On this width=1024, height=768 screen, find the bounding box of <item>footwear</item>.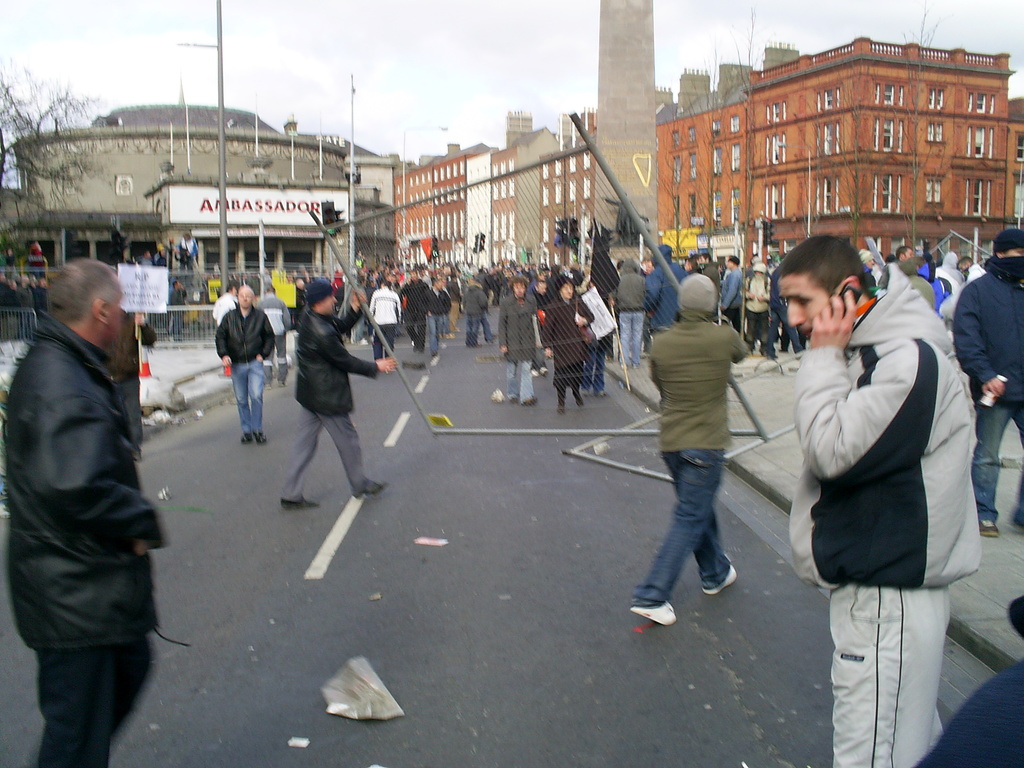
Bounding box: x1=282, y1=499, x2=317, y2=508.
